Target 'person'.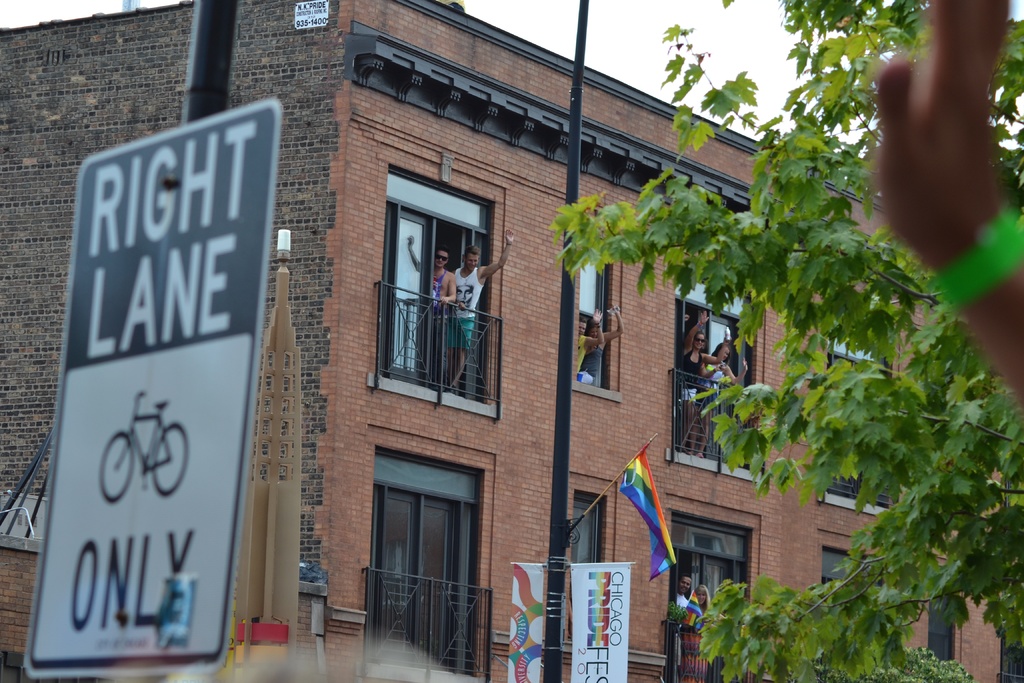
Target region: locate(678, 573, 688, 666).
